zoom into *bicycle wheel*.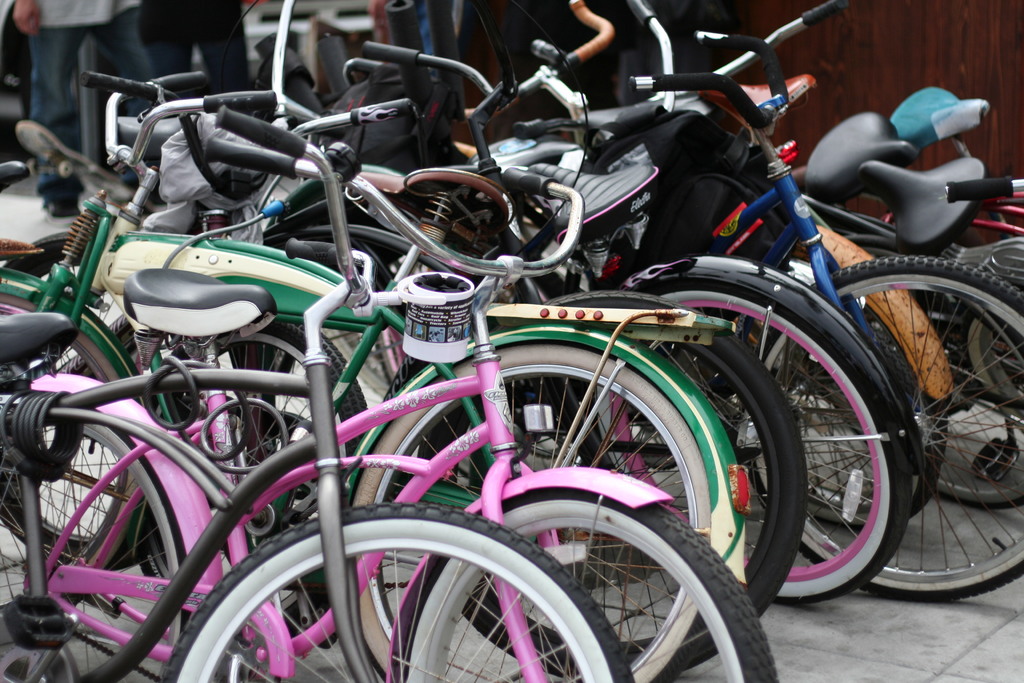
Zoom target: select_region(166, 501, 684, 676).
